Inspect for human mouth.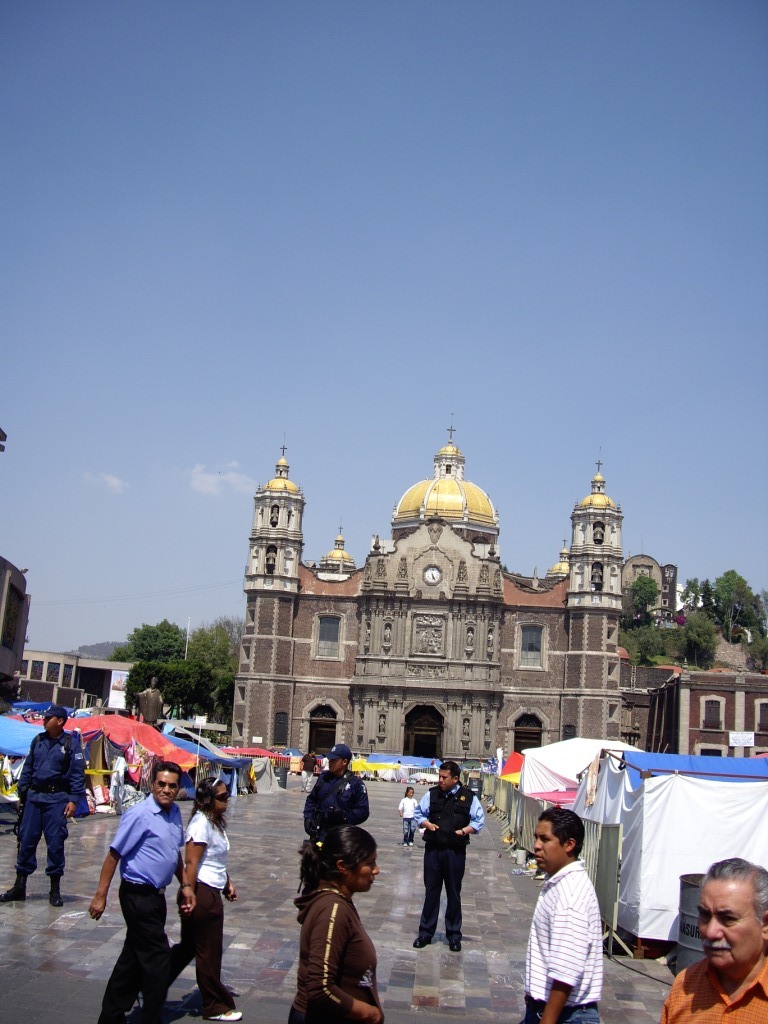
Inspection: <region>712, 944, 725, 962</region>.
